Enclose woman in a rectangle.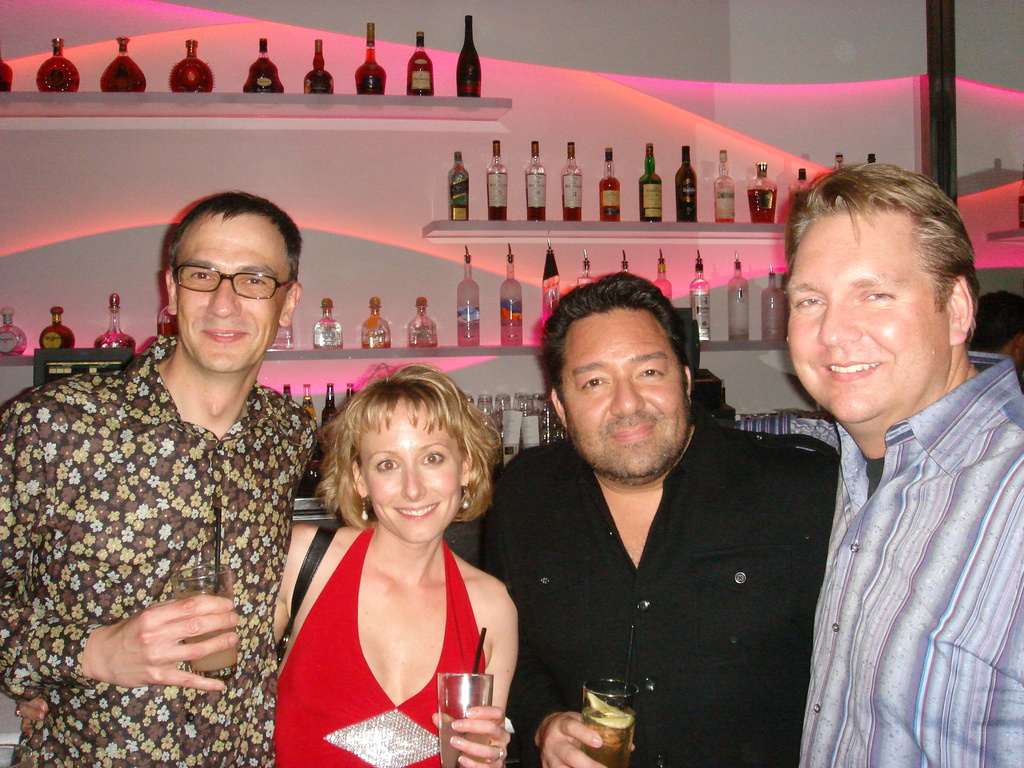
x1=15, y1=363, x2=522, y2=767.
